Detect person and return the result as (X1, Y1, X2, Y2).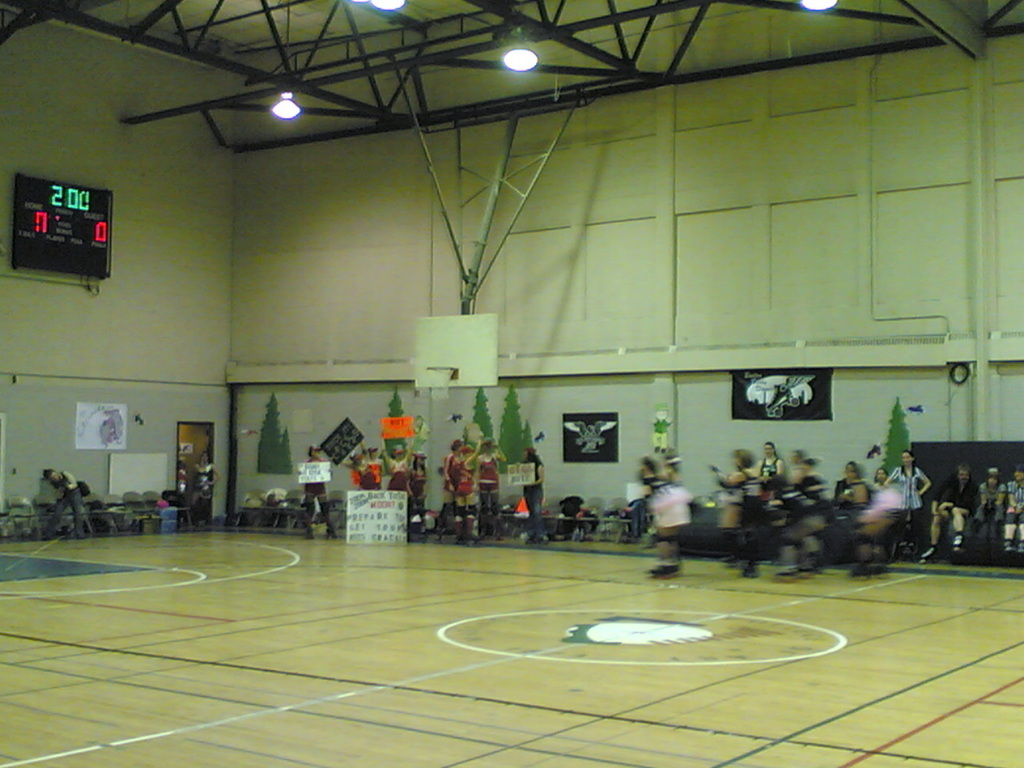
(627, 452, 666, 536).
